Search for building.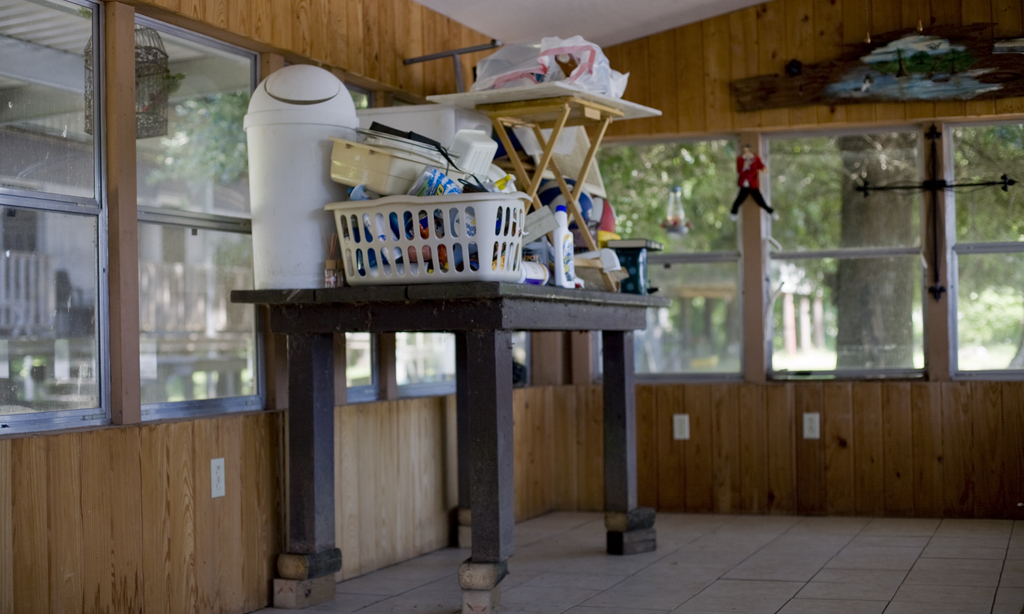
Found at {"x1": 0, "y1": 0, "x2": 1023, "y2": 613}.
